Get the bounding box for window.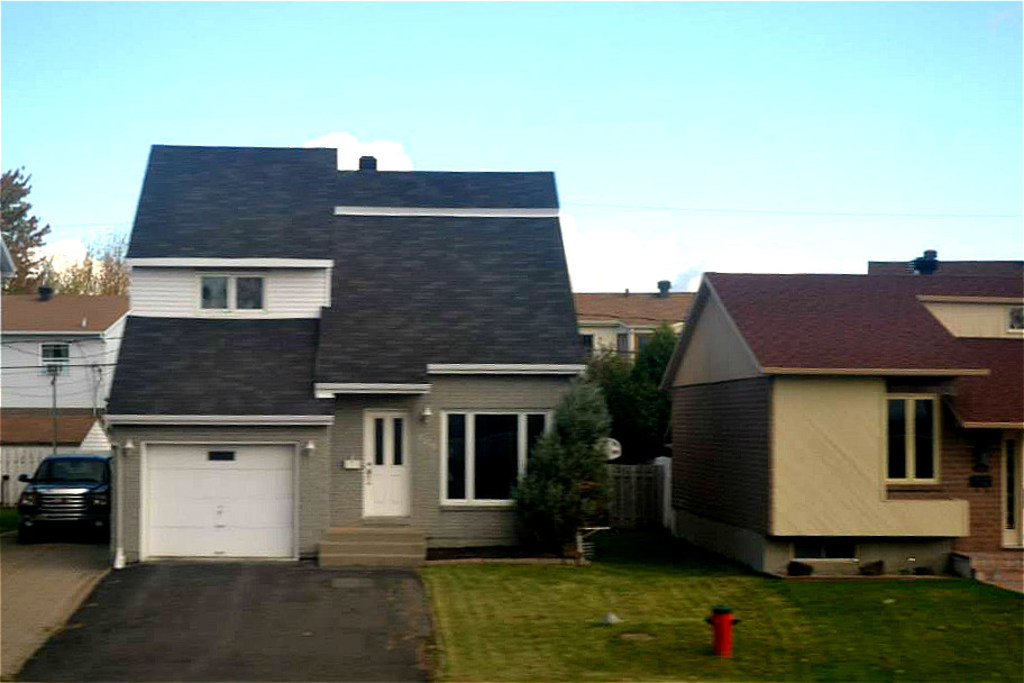
(x1=444, y1=409, x2=556, y2=512).
